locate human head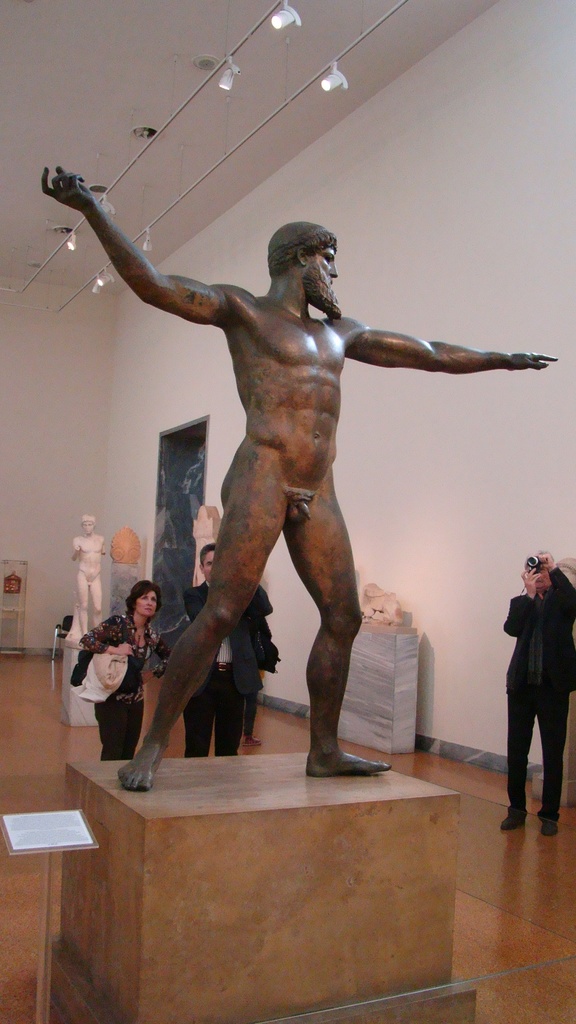
left=525, top=554, right=555, bottom=586
